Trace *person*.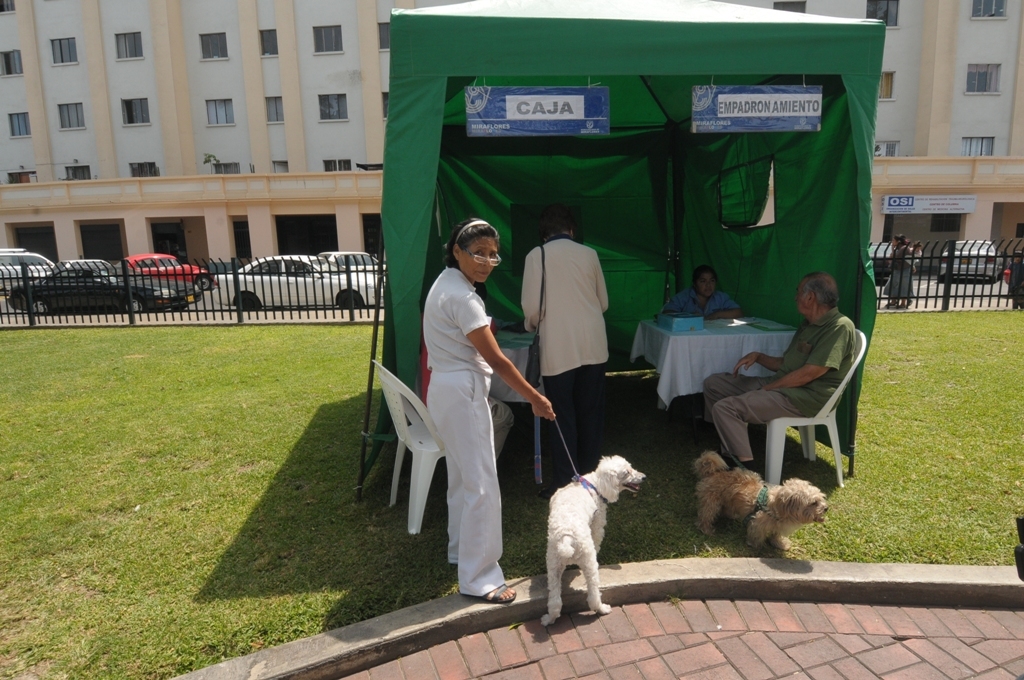
Traced to [left=883, top=234, right=914, bottom=309].
